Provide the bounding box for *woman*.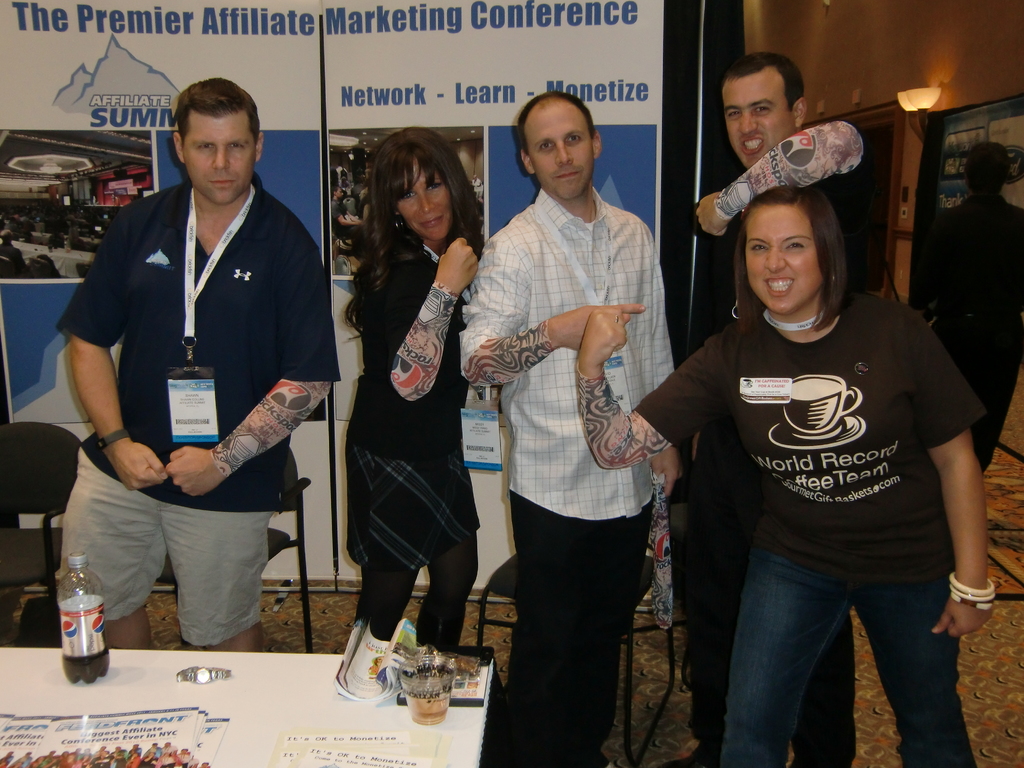
579 172 1005 767.
